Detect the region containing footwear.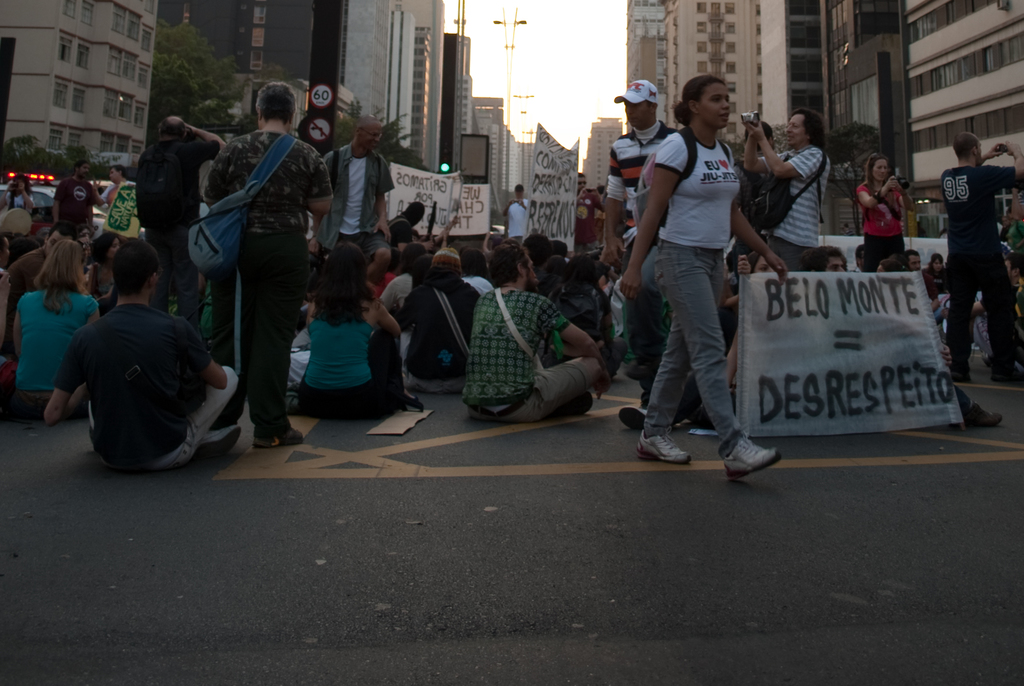
<box>967,396,1006,437</box>.
